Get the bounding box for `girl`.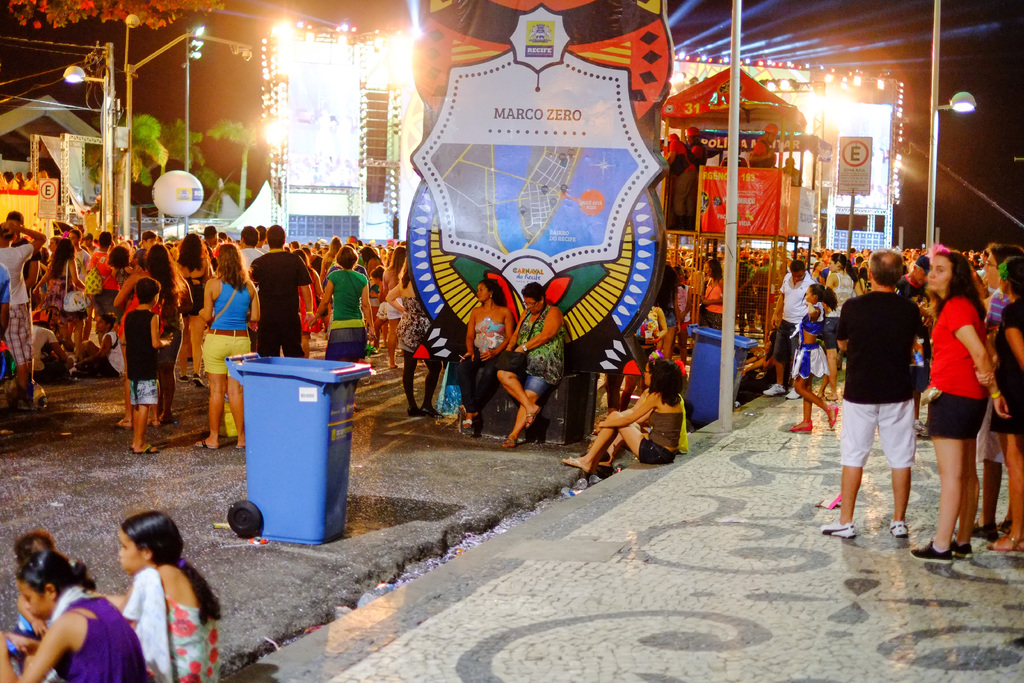
x1=195, y1=256, x2=271, y2=438.
